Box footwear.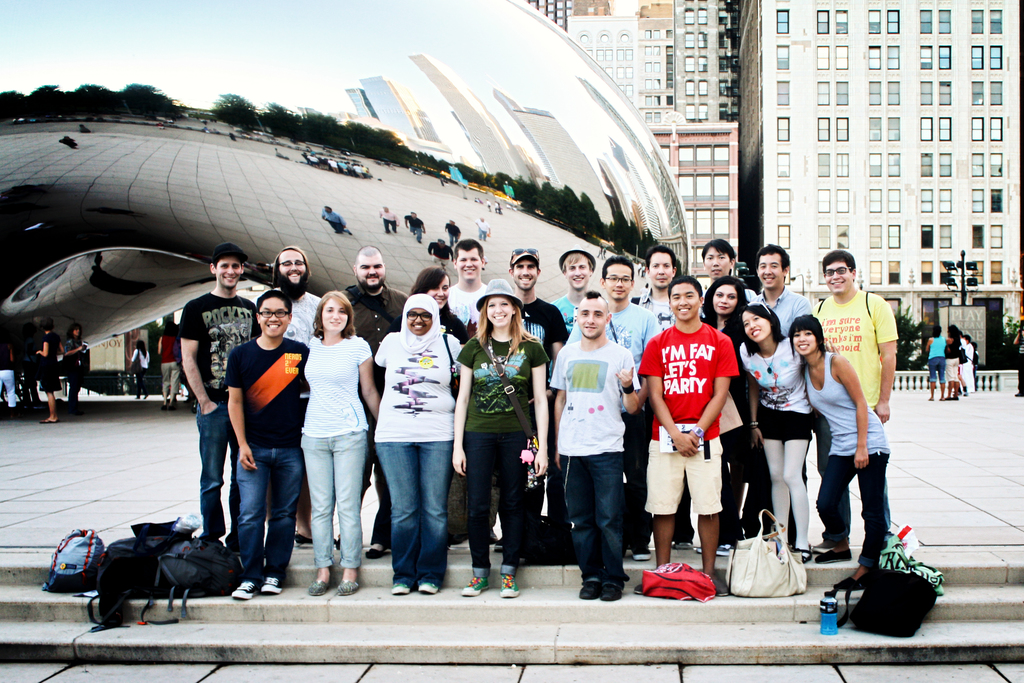
select_region(499, 572, 521, 597).
